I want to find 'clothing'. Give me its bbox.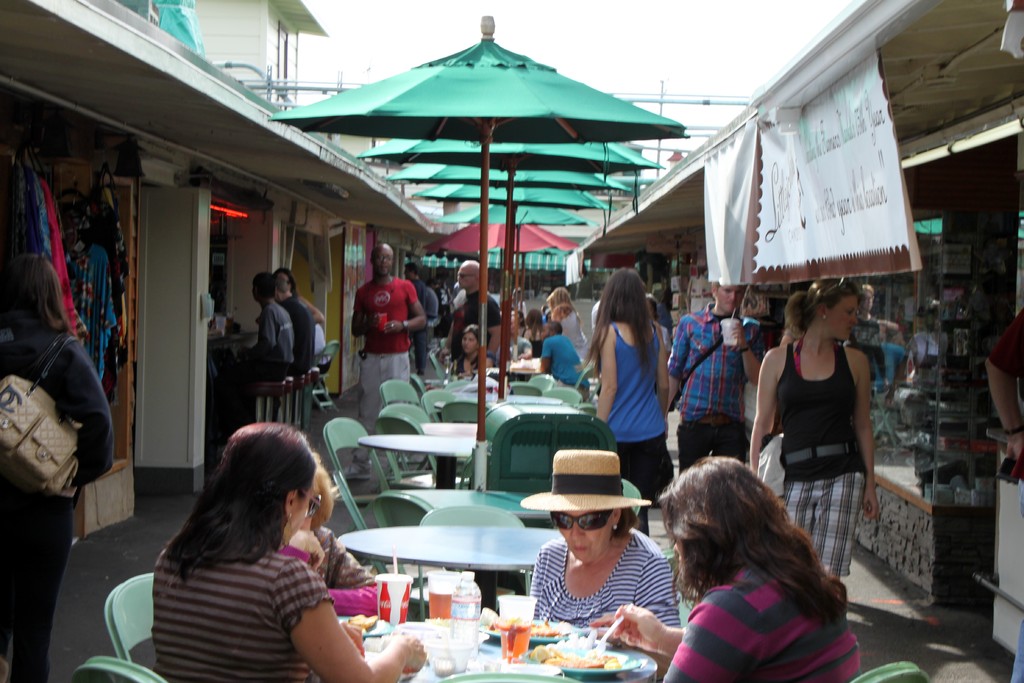
Rect(991, 308, 1023, 682).
